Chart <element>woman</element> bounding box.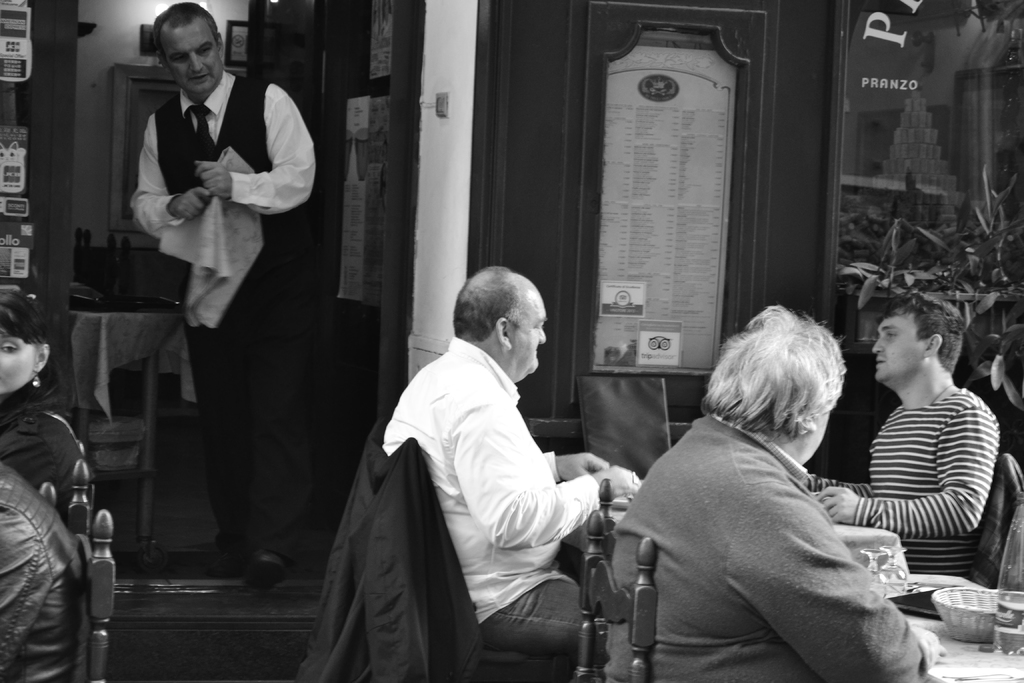
Charted: bbox(0, 287, 93, 527).
